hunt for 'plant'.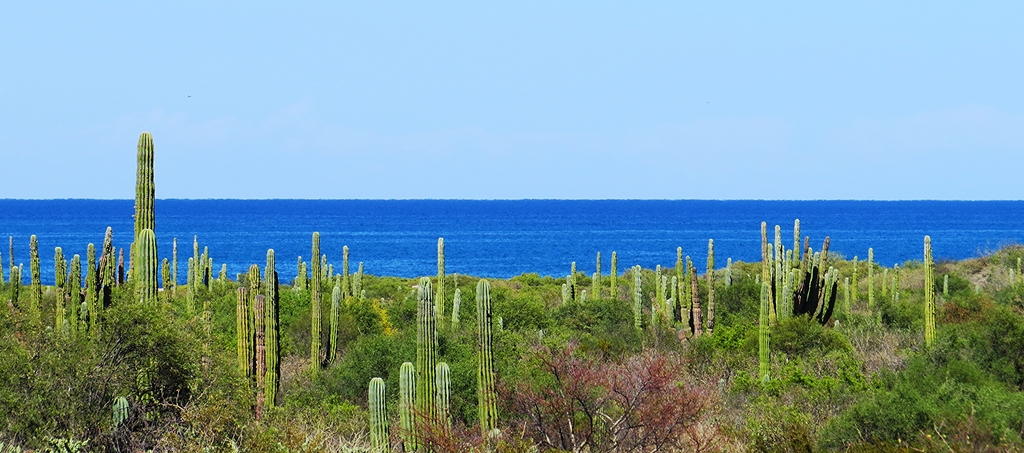
Hunted down at box=[726, 257, 735, 288].
